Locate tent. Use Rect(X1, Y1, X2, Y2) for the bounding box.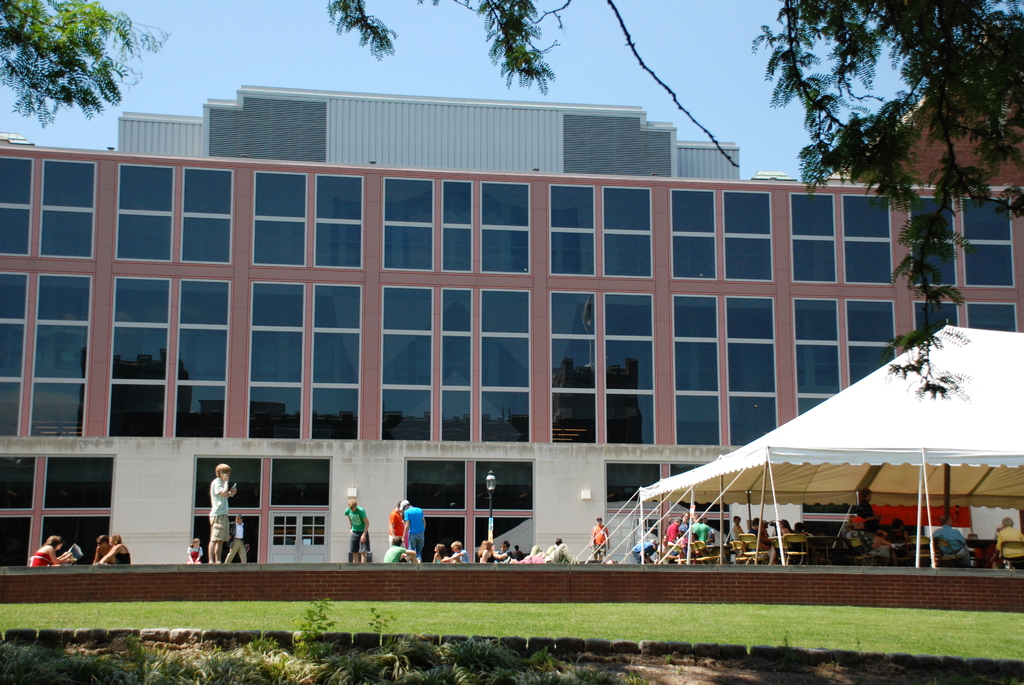
Rect(634, 346, 1016, 576).
